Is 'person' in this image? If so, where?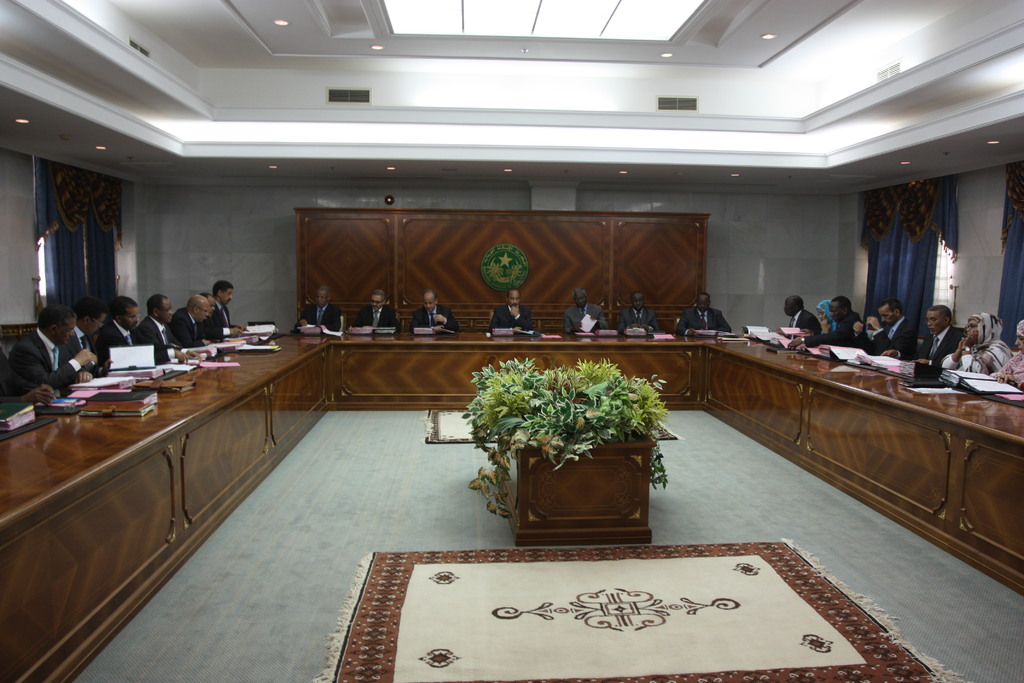
Yes, at [x1=802, y1=296, x2=865, y2=346].
